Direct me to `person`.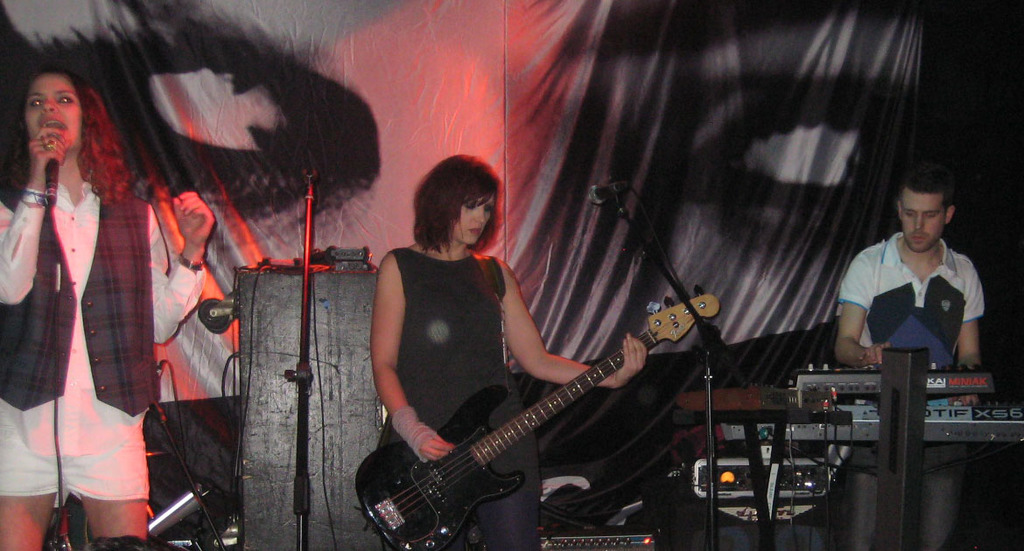
Direction: [0,73,210,550].
